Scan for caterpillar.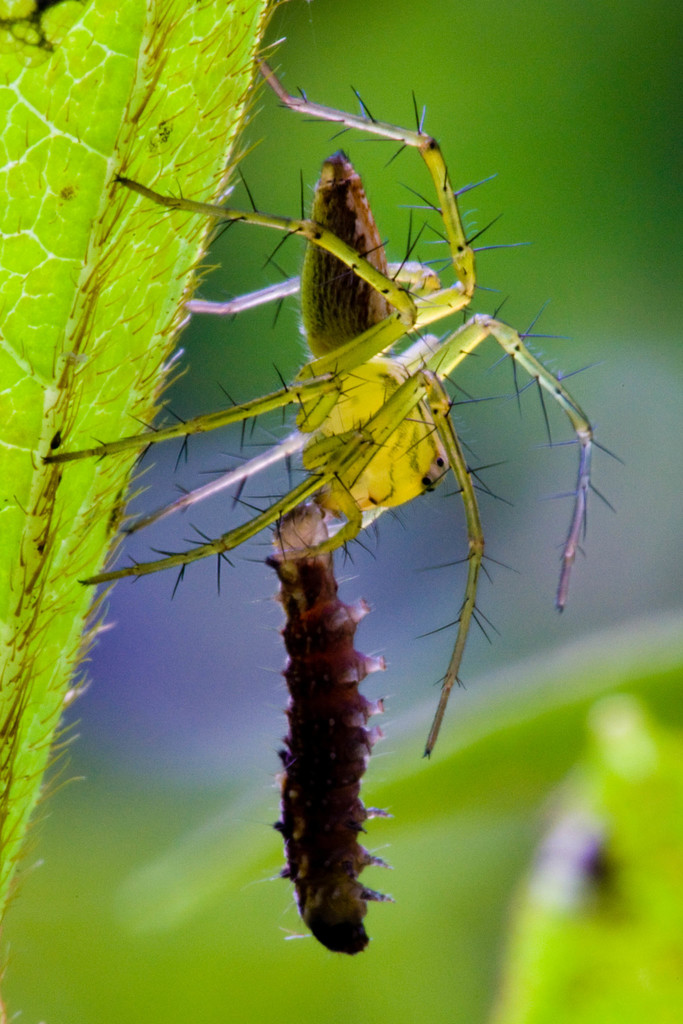
Scan result: [x1=243, y1=486, x2=400, y2=991].
